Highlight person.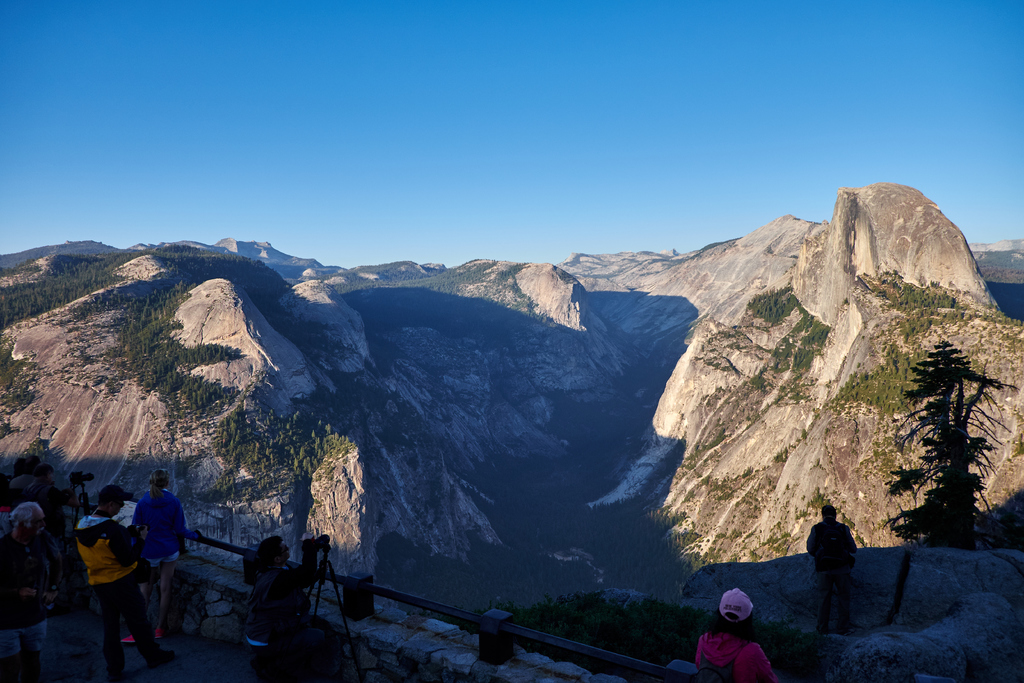
Highlighted region: [x1=689, y1=586, x2=772, y2=682].
